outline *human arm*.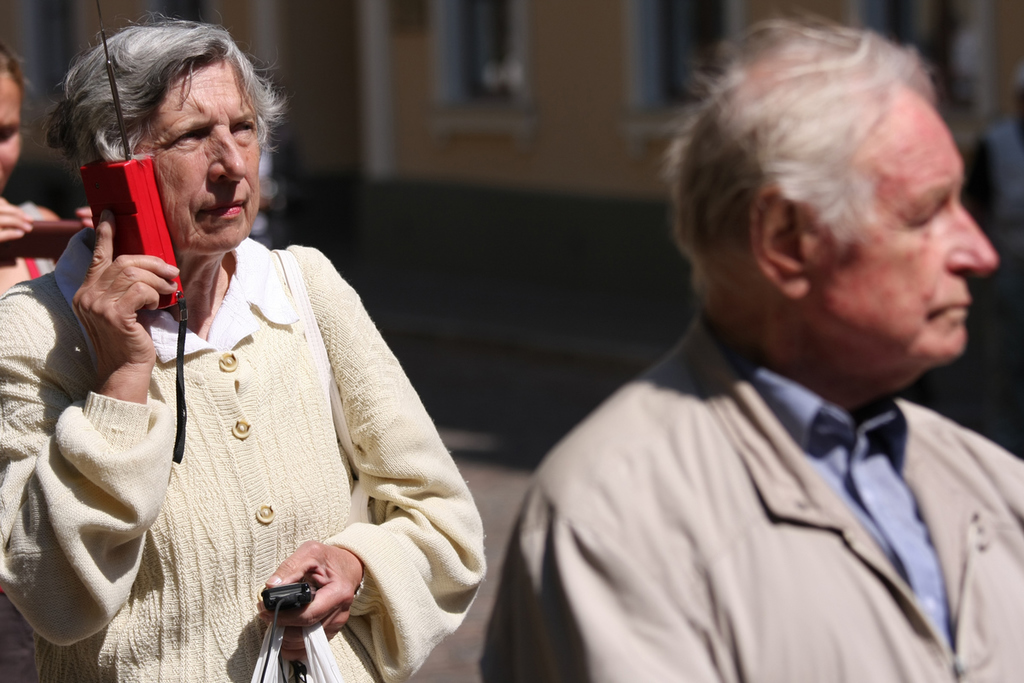
Outline: (x1=984, y1=438, x2=1023, y2=563).
